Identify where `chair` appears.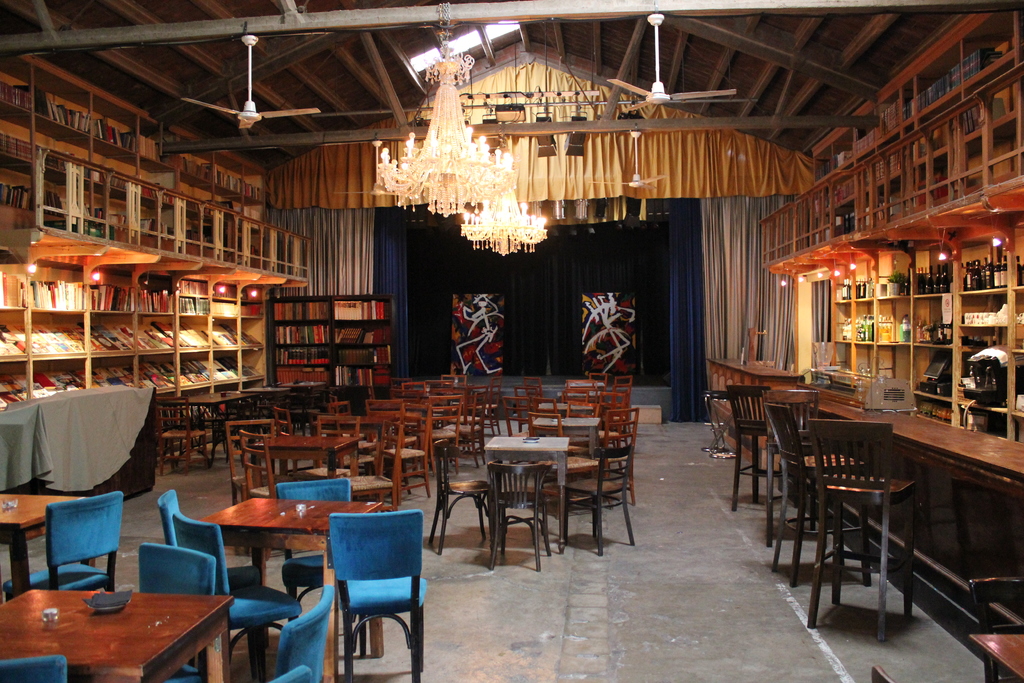
Appears at bbox=(308, 506, 426, 676).
